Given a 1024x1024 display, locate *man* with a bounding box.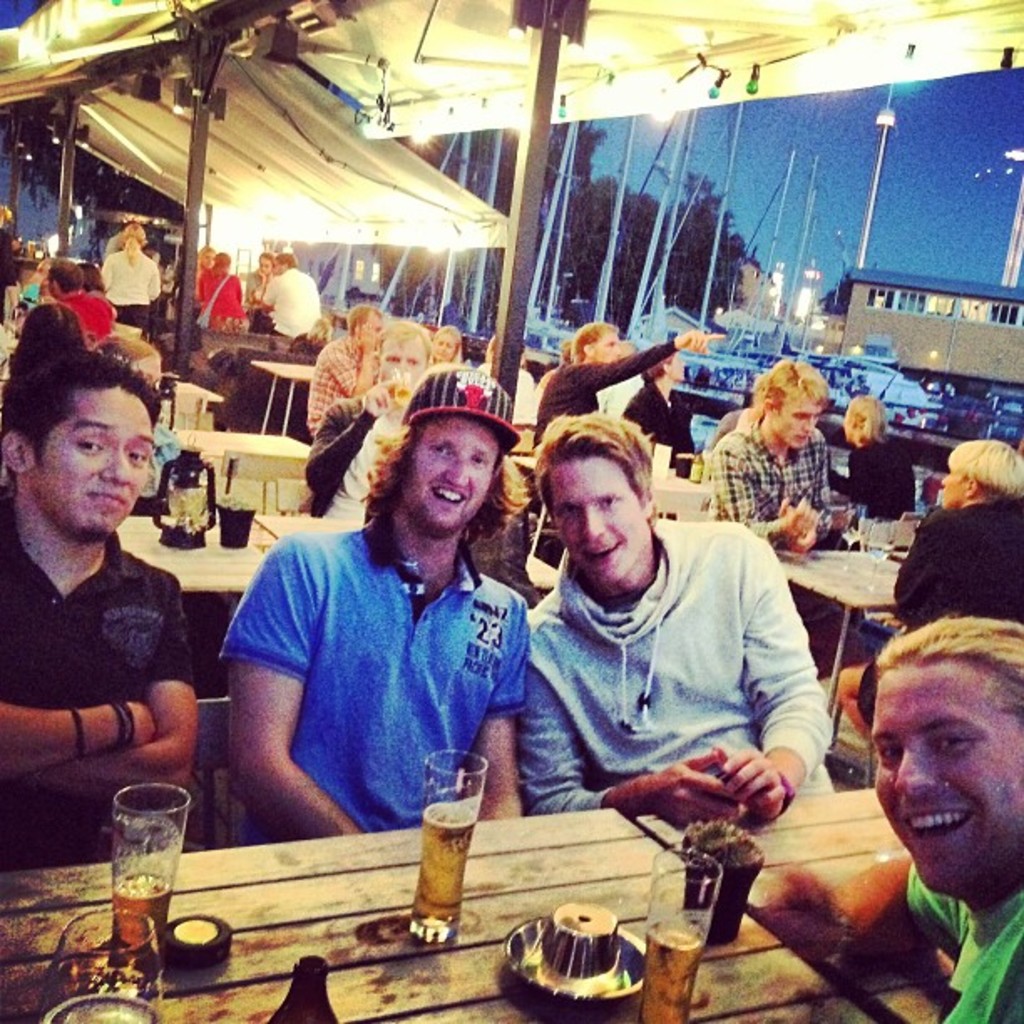
Located: {"x1": 515, "y1": 420, "x2": 843, "y2": 825}.
